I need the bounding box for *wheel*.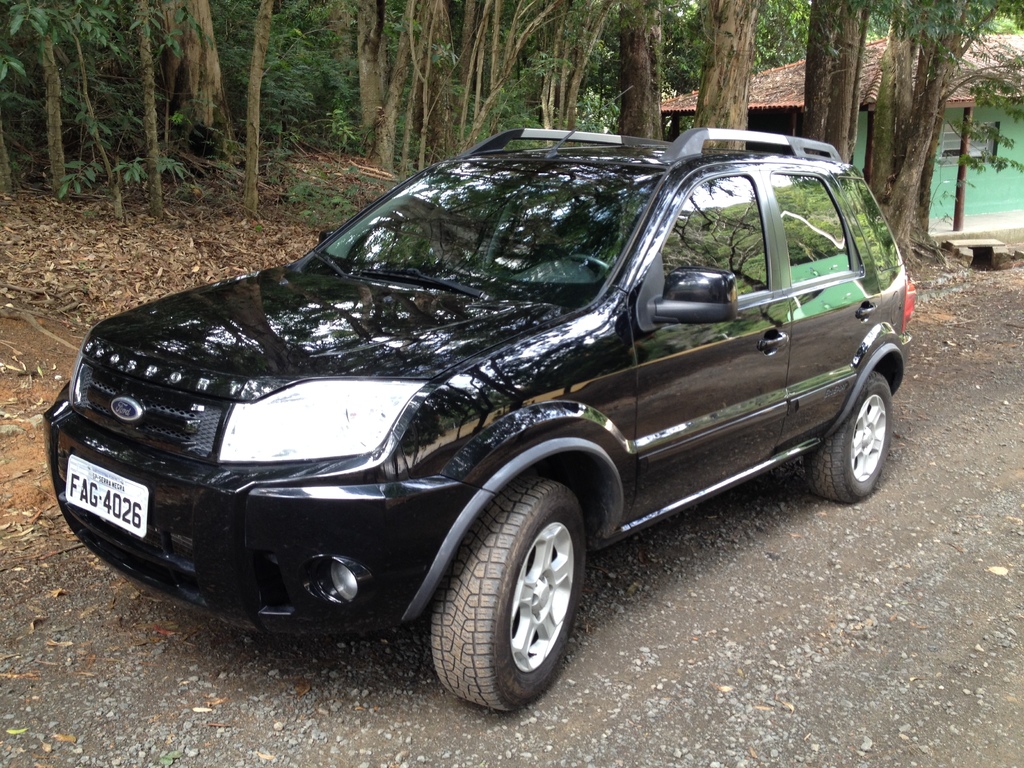
Here it is: [left=435, top=474, right=589, bottom=717].
